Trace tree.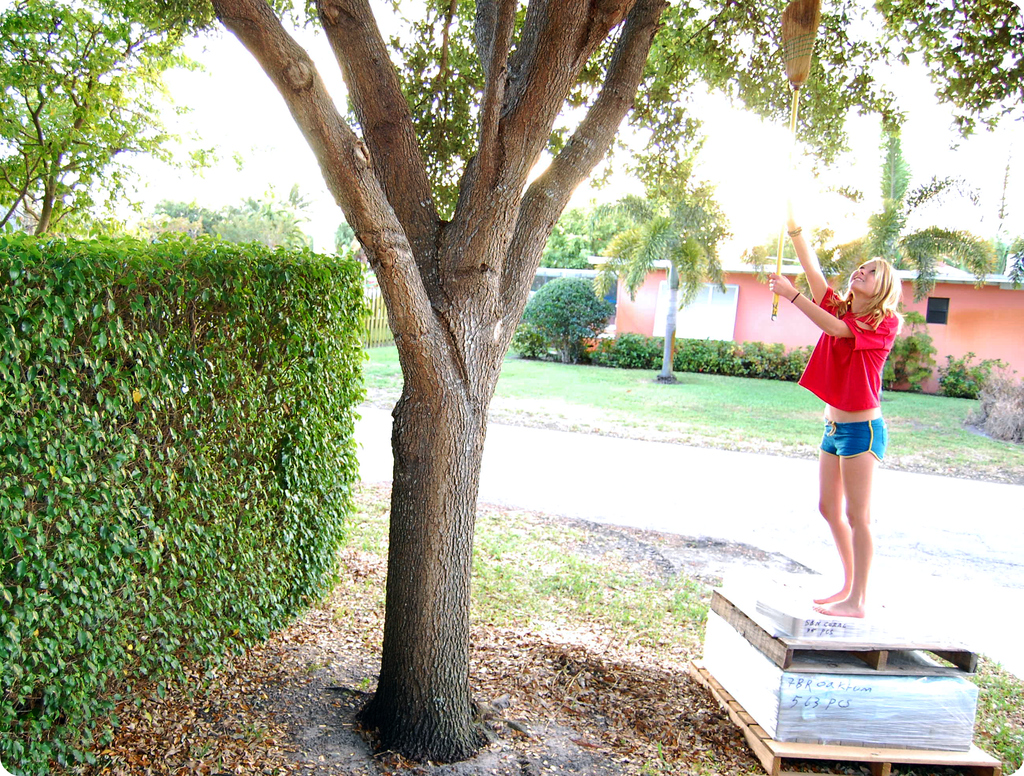
Traced to bbox=(0, 0, 243, 235).
